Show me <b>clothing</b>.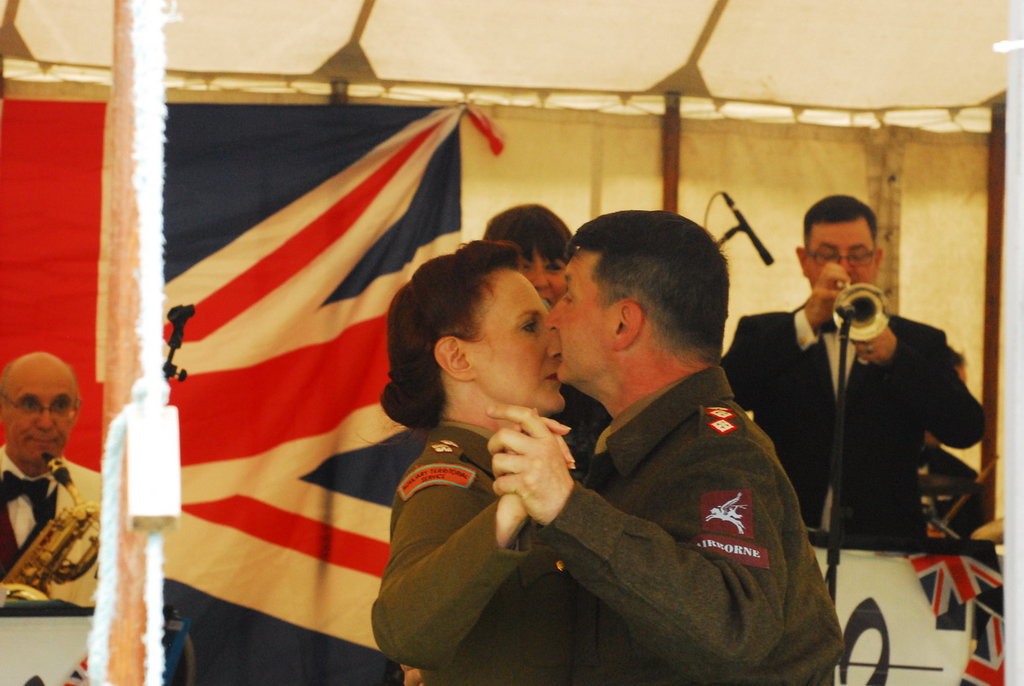
<b>clothing</b> is here: (x1=0, y1=437, x2=117, y2=613).
